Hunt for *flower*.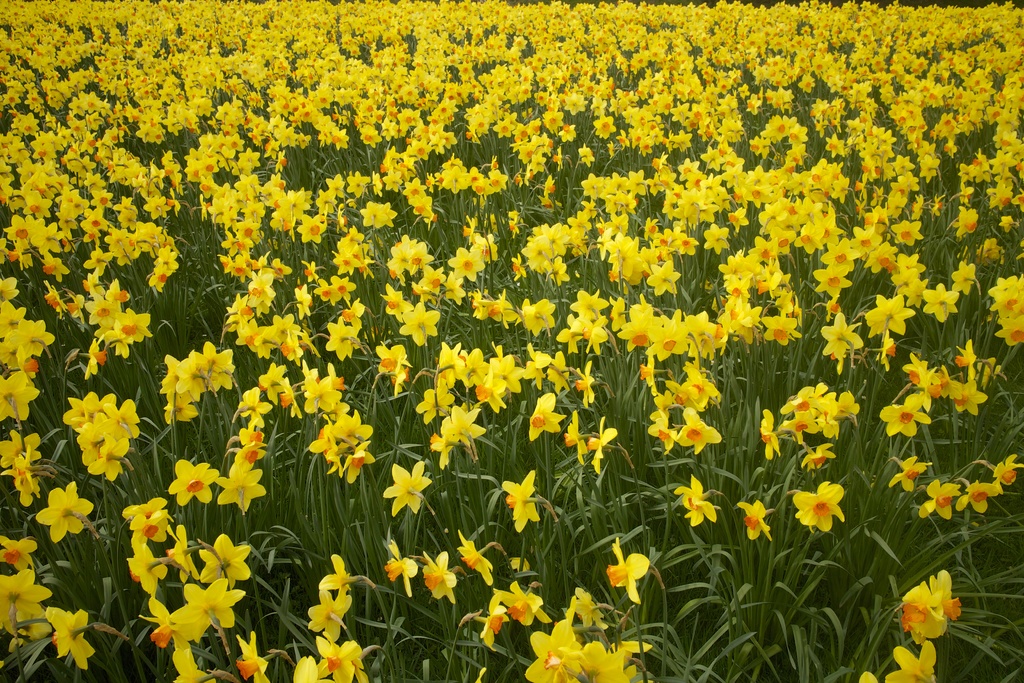
Hunted down at (883,641,938,682).
